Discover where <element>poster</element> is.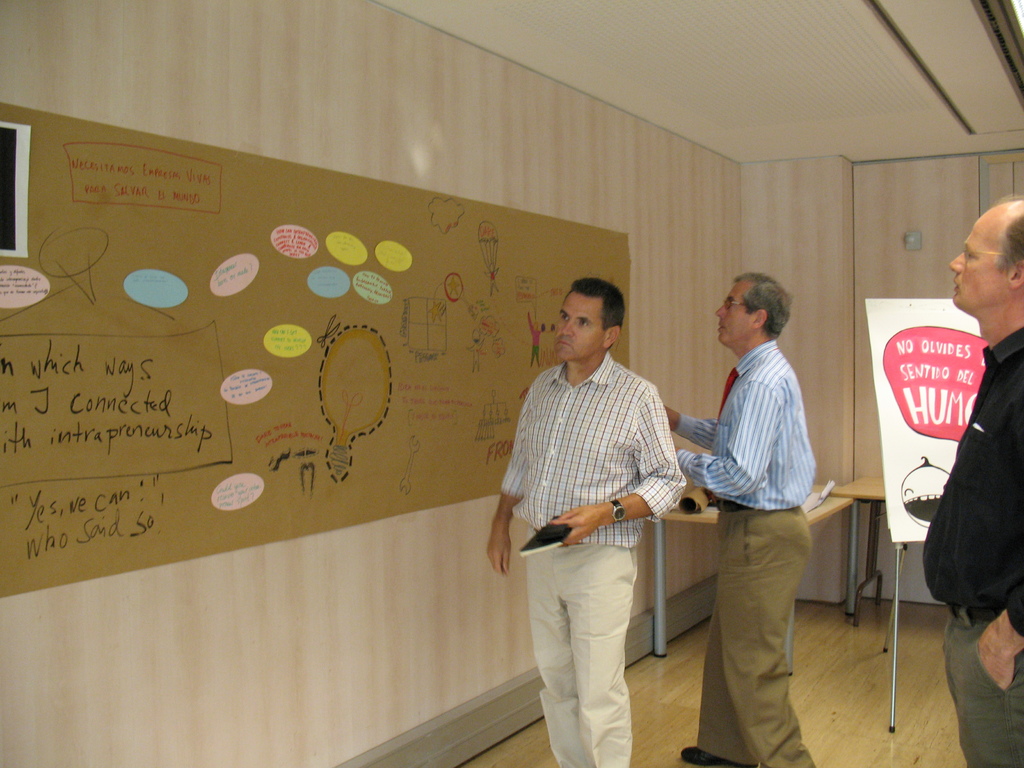
Discovered at bbox(0, 125, 31, 259).
